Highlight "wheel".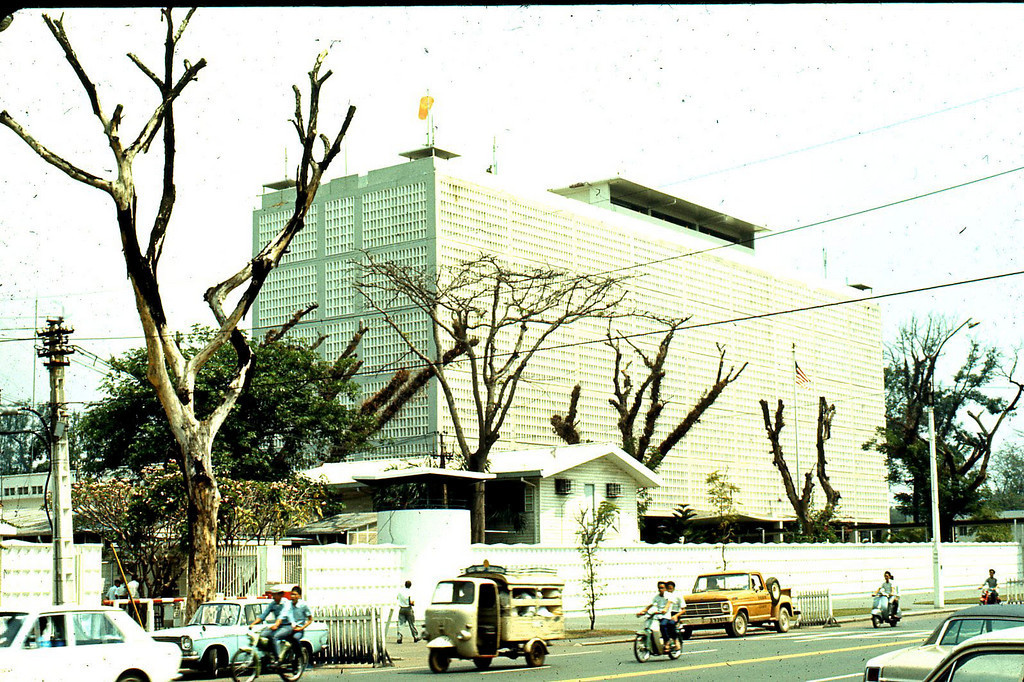
Highlighted region: left=210, top=648, right=221, bottom=676.
